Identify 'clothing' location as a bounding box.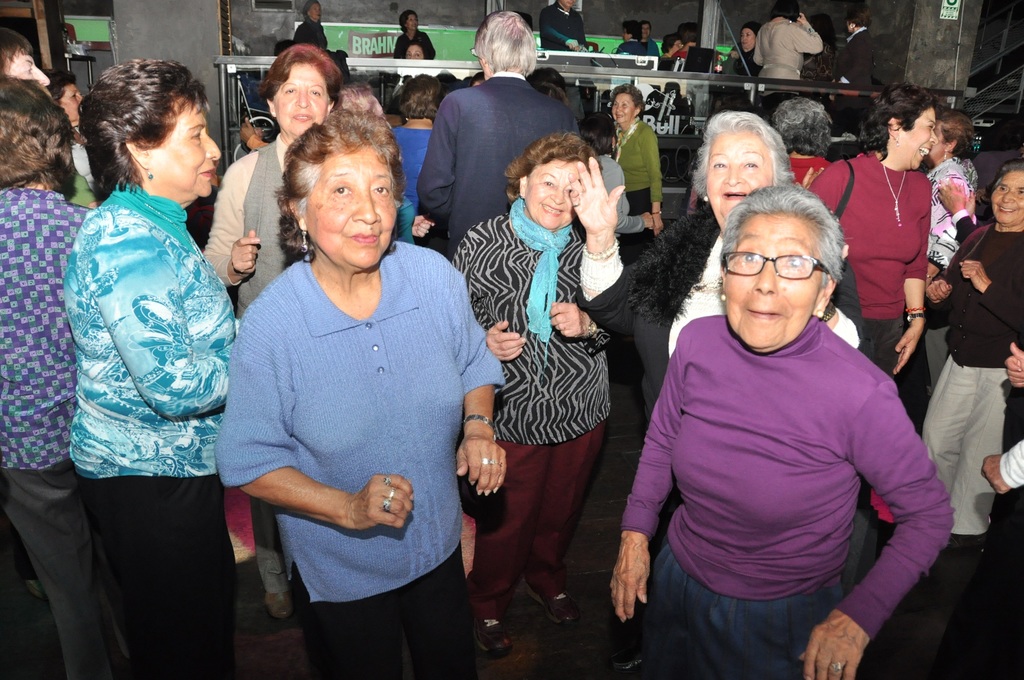
465,414,607,616.
